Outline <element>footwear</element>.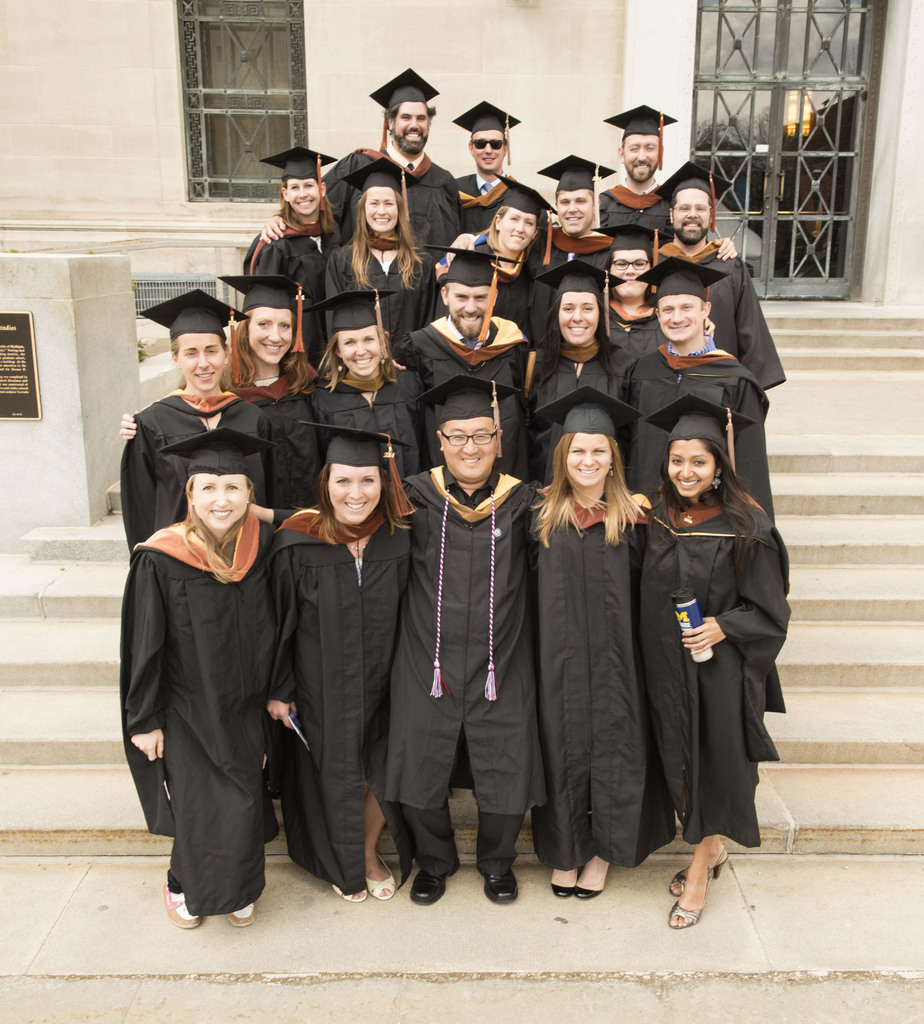
Outline: [x1=668, y1=847, x2=729, y2=896].
